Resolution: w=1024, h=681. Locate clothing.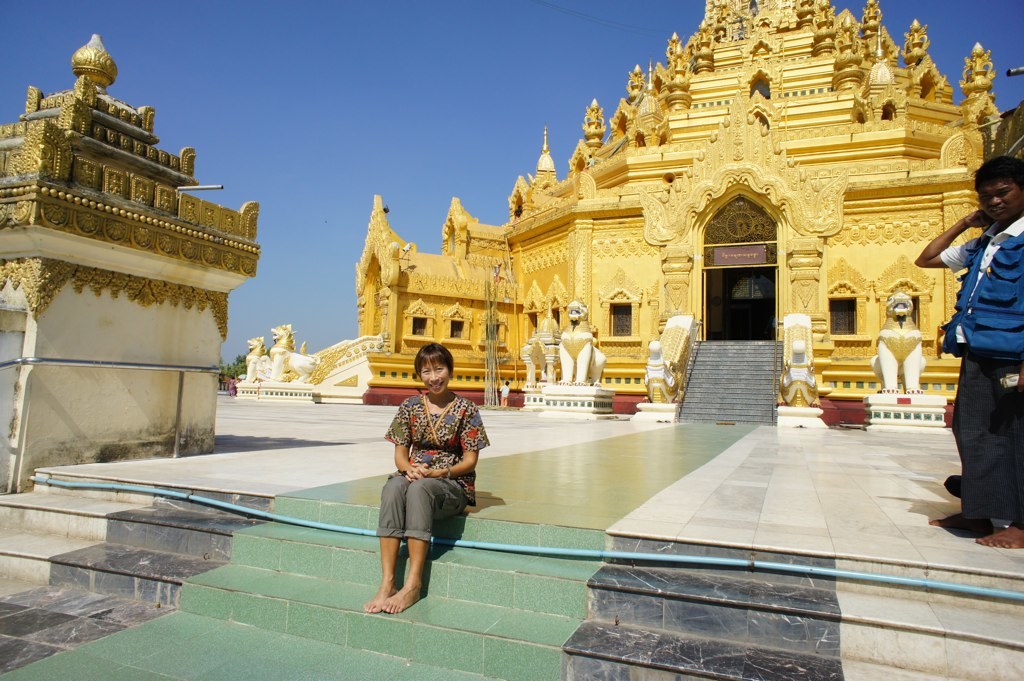
[938,207,1023,525].
